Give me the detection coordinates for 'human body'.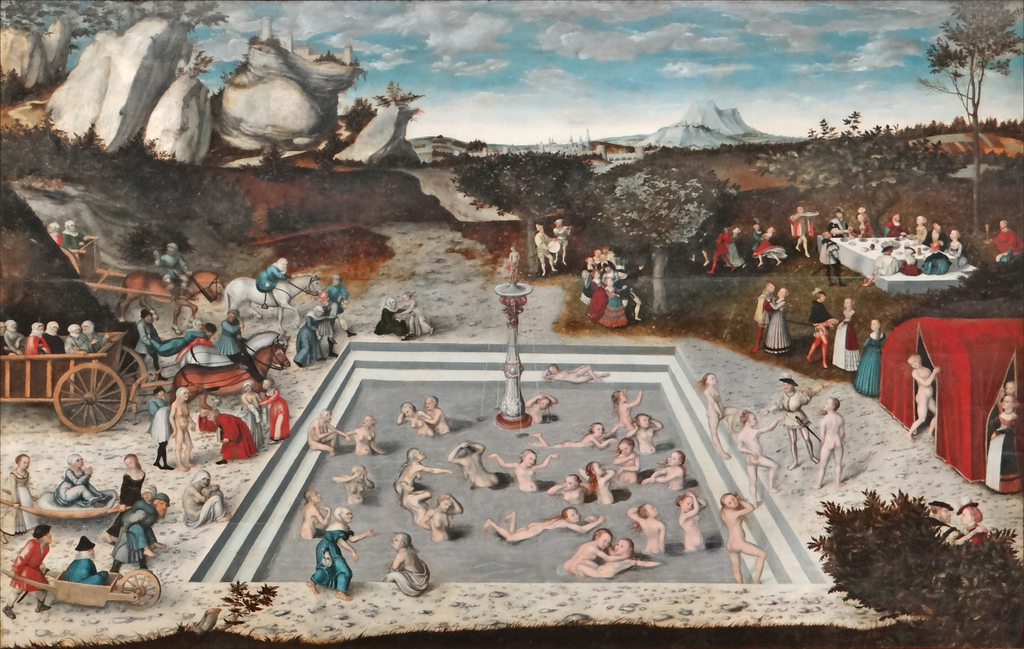
x1=737 y1=413 x2=786 y2=504.
